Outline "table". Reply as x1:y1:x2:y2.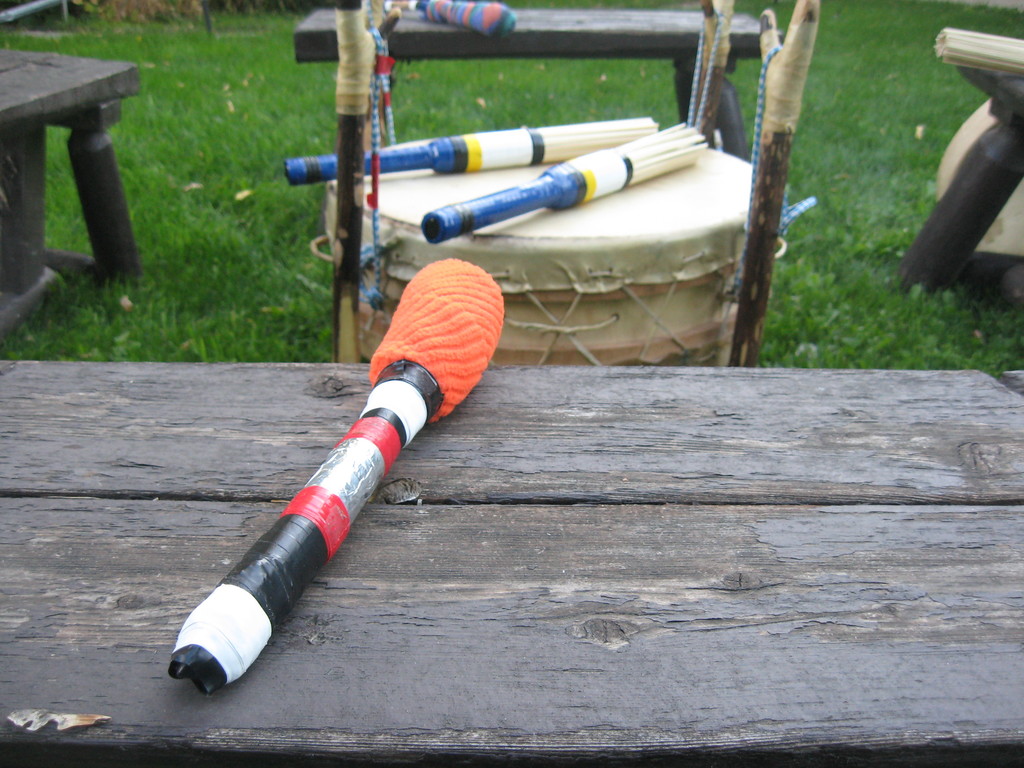
0:352:1023:767.
